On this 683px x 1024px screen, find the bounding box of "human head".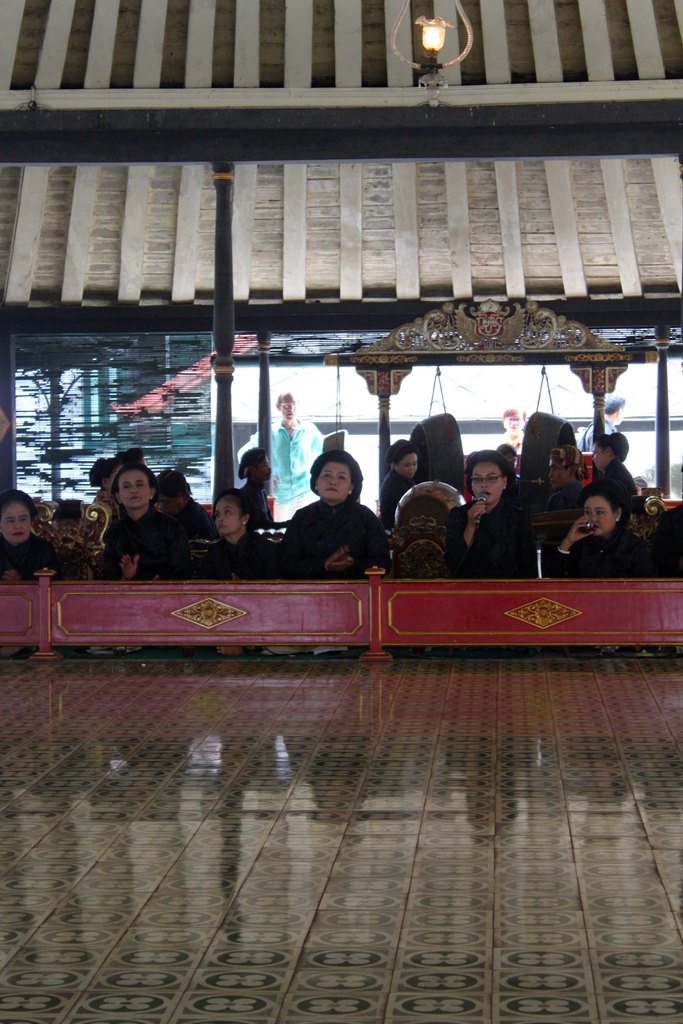
Bounding box: (x1=386, y1=440, x2=418, y2=479).
